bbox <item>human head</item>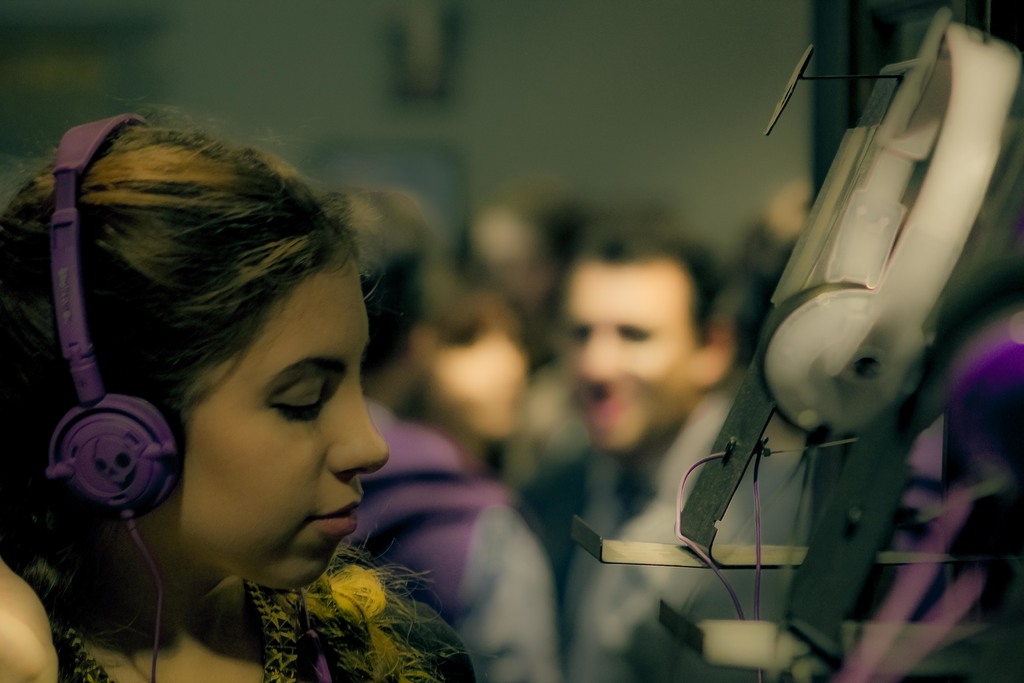
bbox(425, 290, 538, 447)
